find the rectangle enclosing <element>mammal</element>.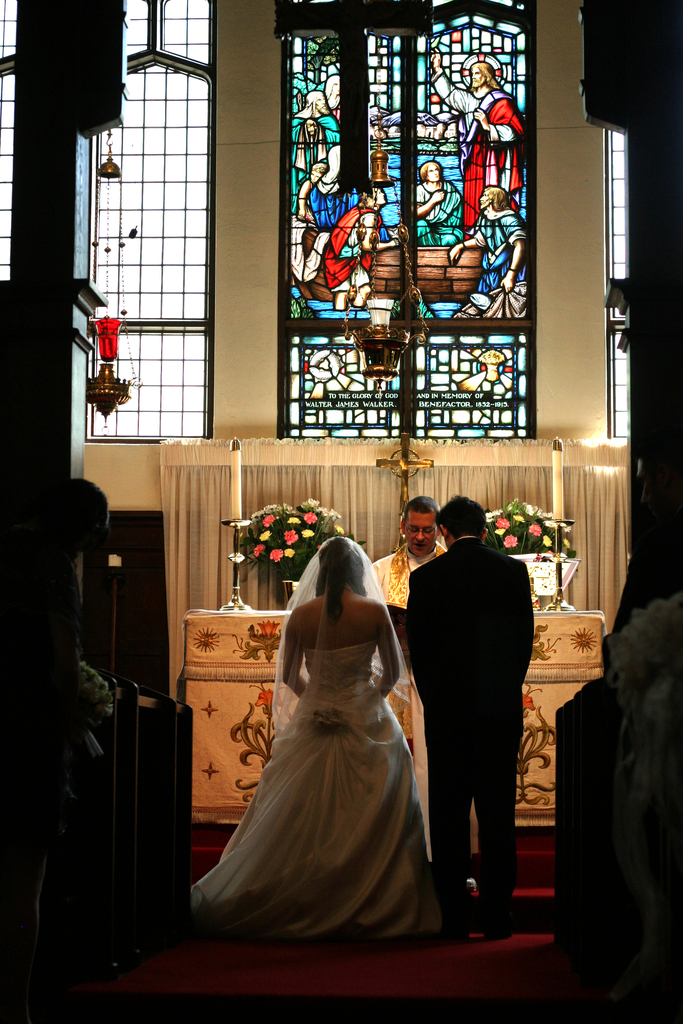
(left=425, top=43, right=523, bottom=227).
